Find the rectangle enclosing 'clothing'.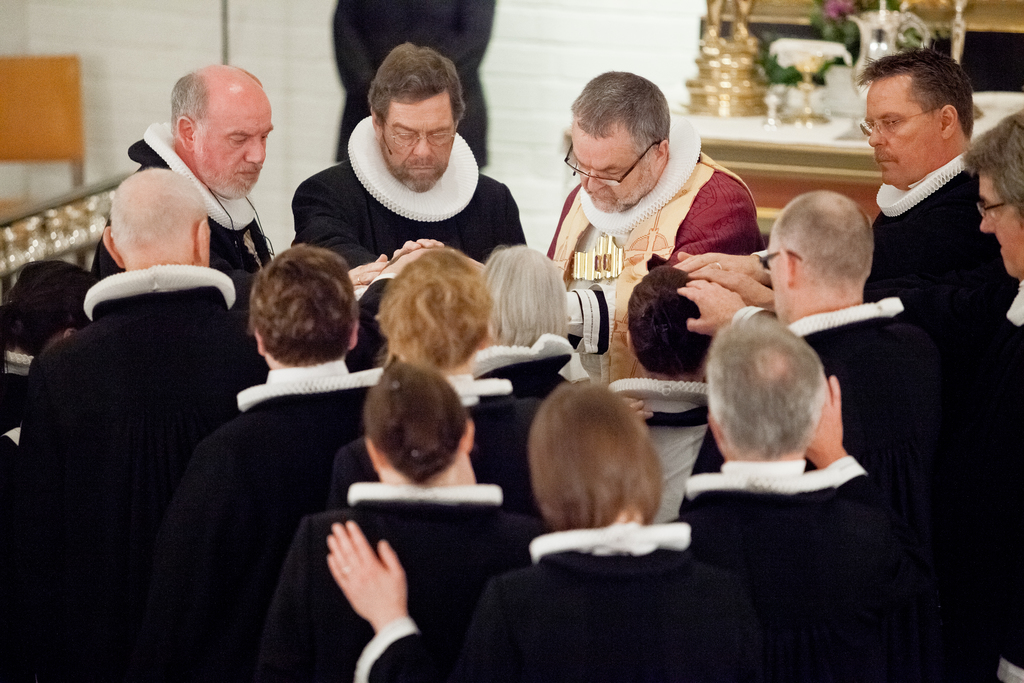
region(662, 458, 925, 682).
